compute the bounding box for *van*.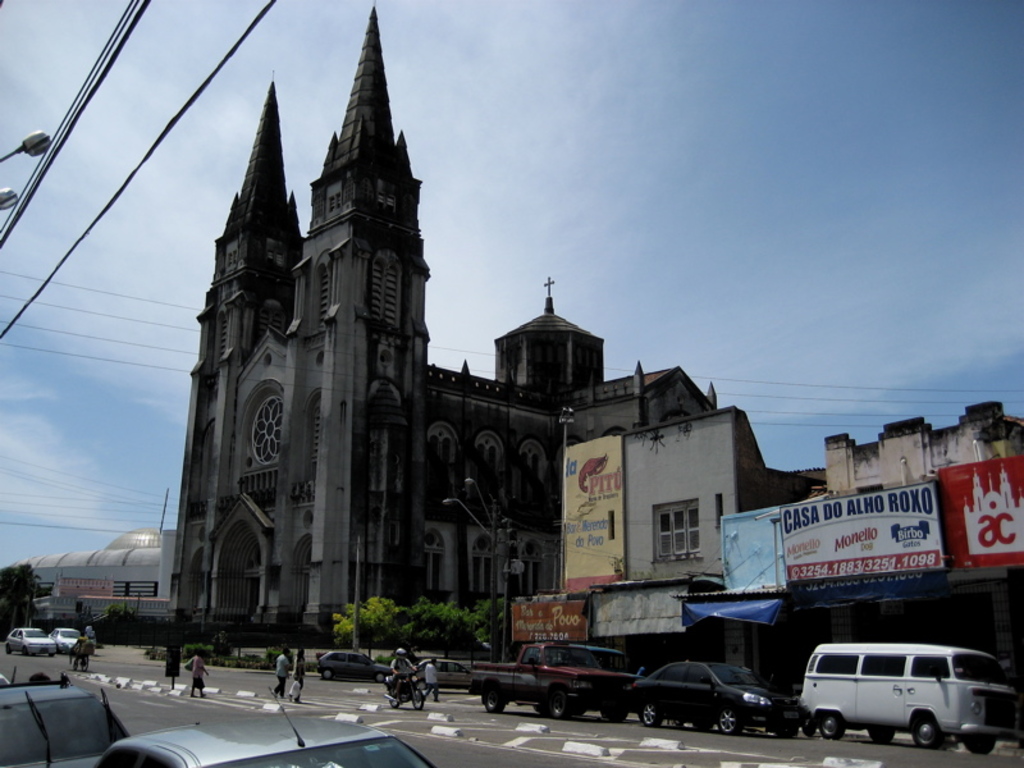
795 643 1019 754.
